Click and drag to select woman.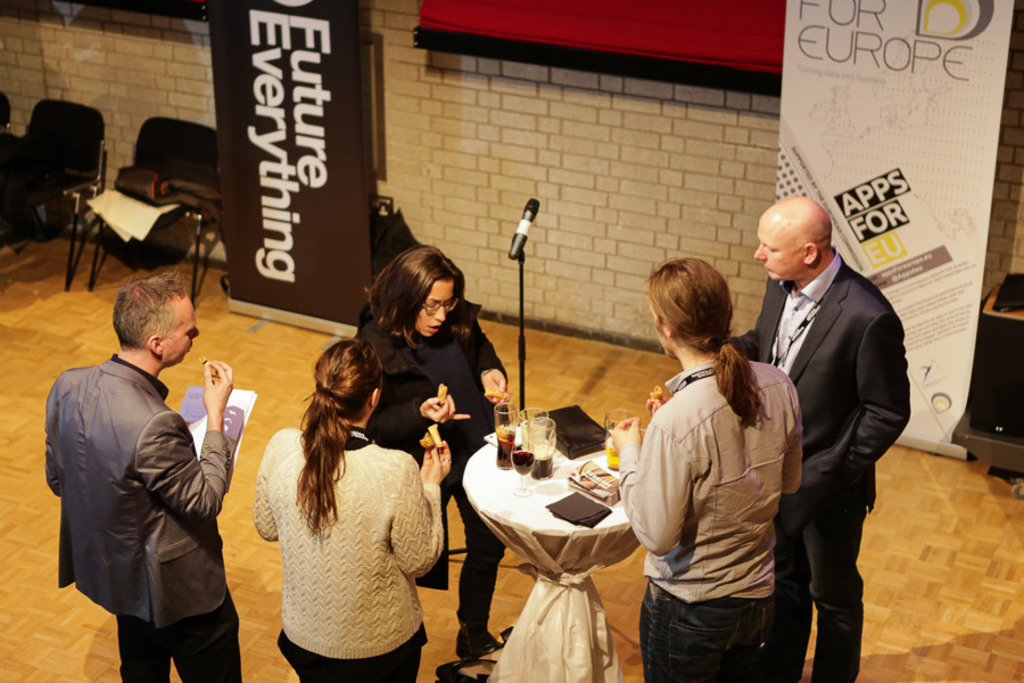
Selection: x1=347 y1=234 x2=512 y2=651.
